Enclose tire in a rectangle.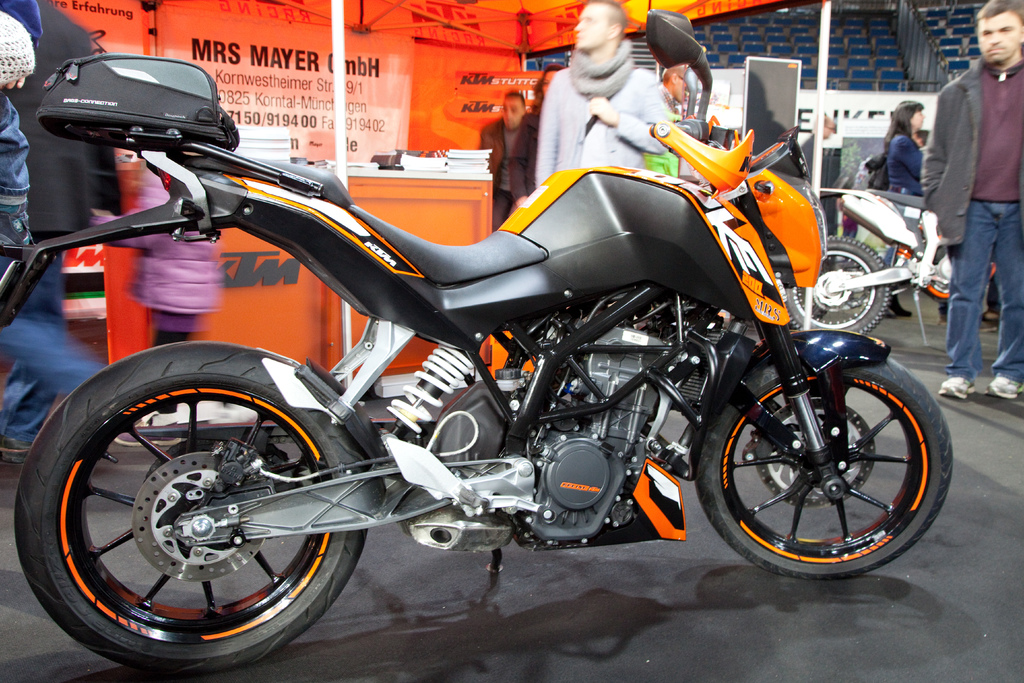
l=689, t=349, r=953, b=578.
